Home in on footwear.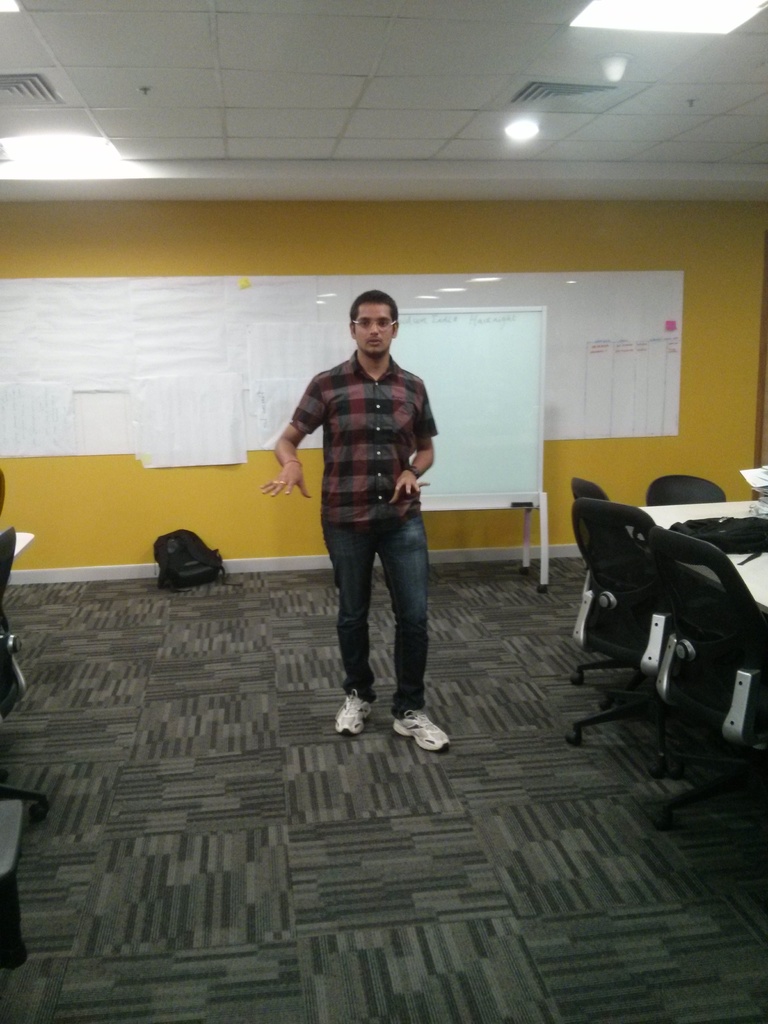
Homed in at <box>333,689,374,739</box>.
